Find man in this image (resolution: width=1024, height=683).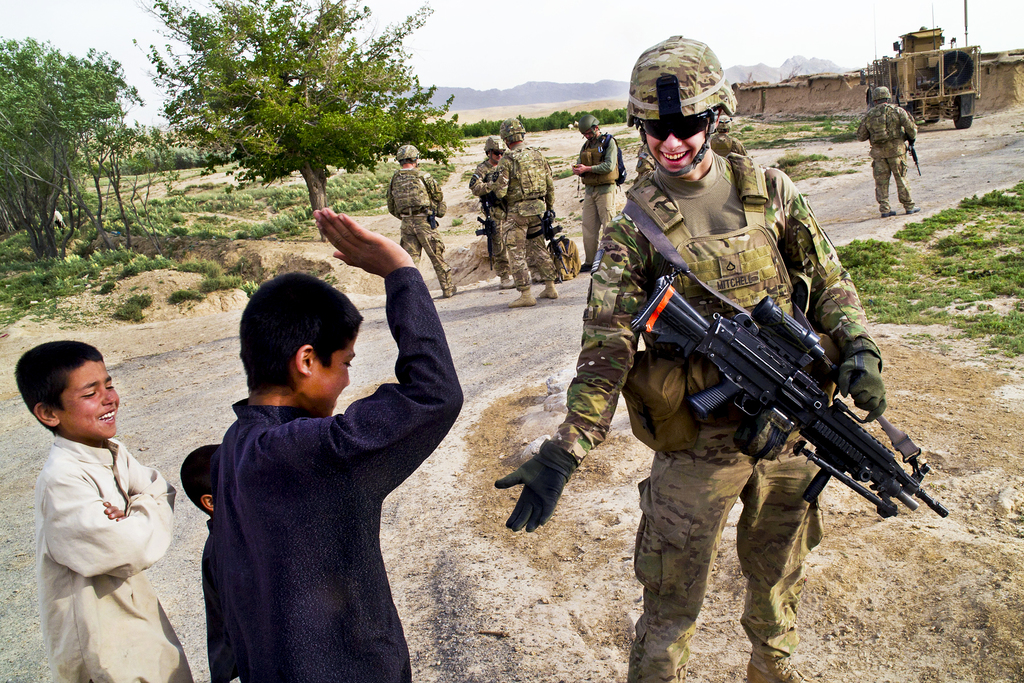
l=859, t=87, r=920, b=219.
